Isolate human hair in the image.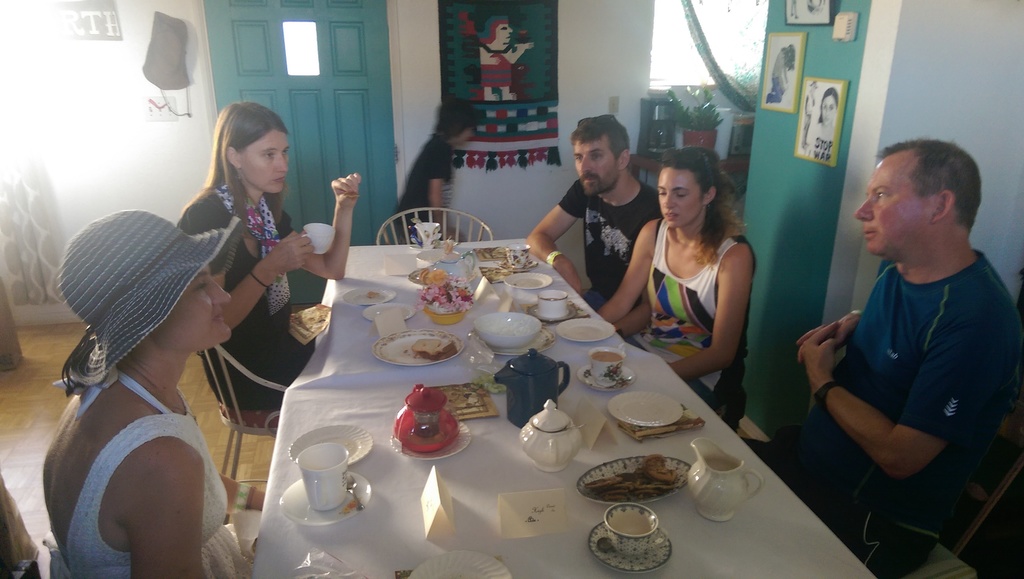
Isolated region: l=566, t=113, r=632, b=172.
